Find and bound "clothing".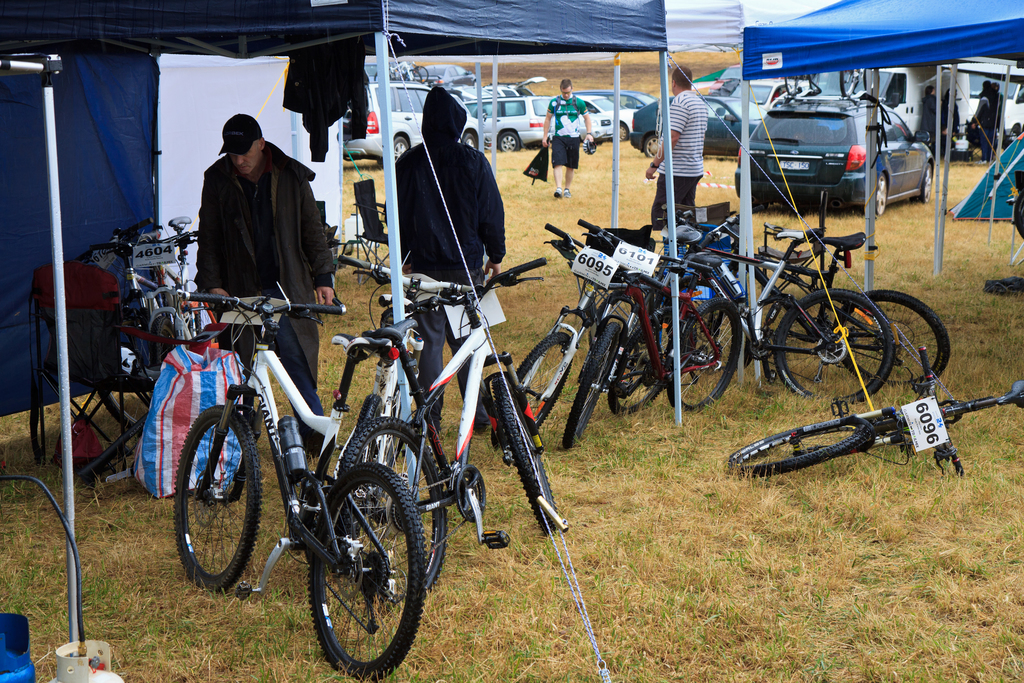
Bound: x1=377, y1=85, x2=510, y2=433.
